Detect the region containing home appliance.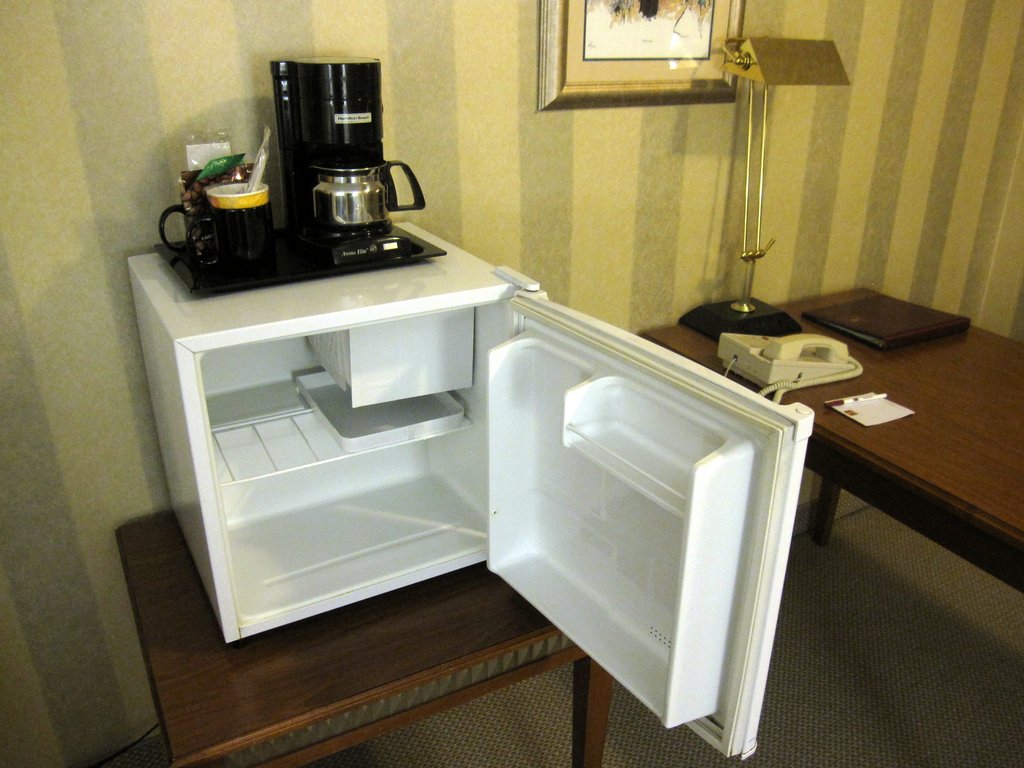
left=125, top=223, right=813, bottom=760.
